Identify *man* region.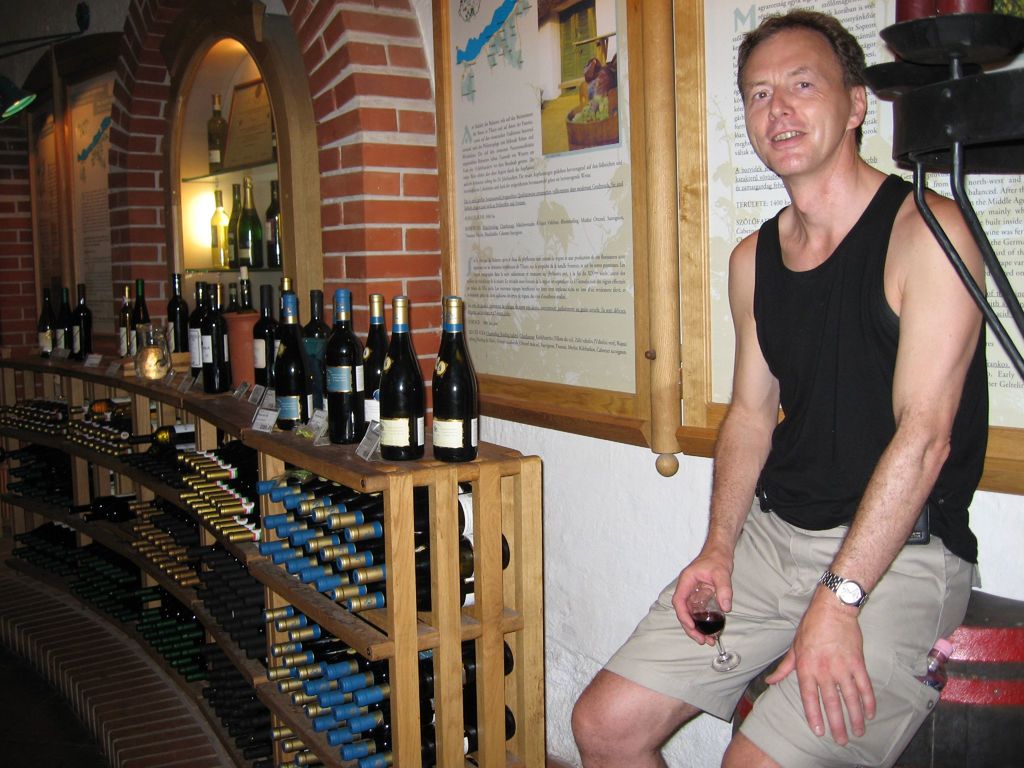
Region: bbox(631, 0, 1002, 758).
